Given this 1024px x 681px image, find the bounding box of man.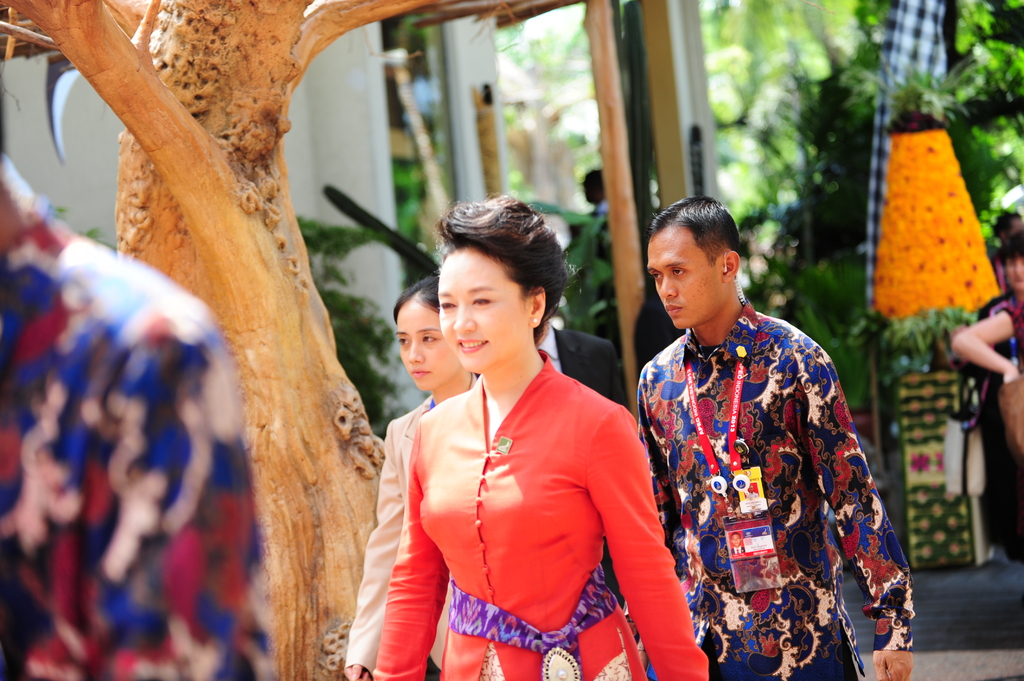
BBox(628, 201, 904, 663).
